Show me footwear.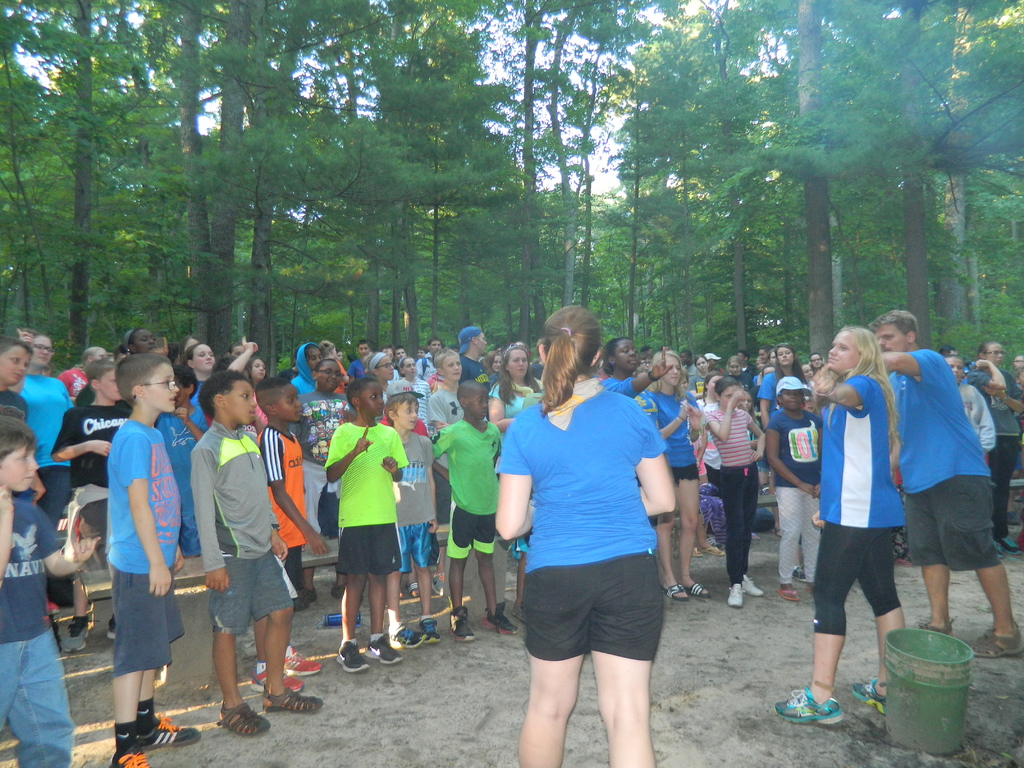
footwear is here: Rect(143, 708, 204, 758).
